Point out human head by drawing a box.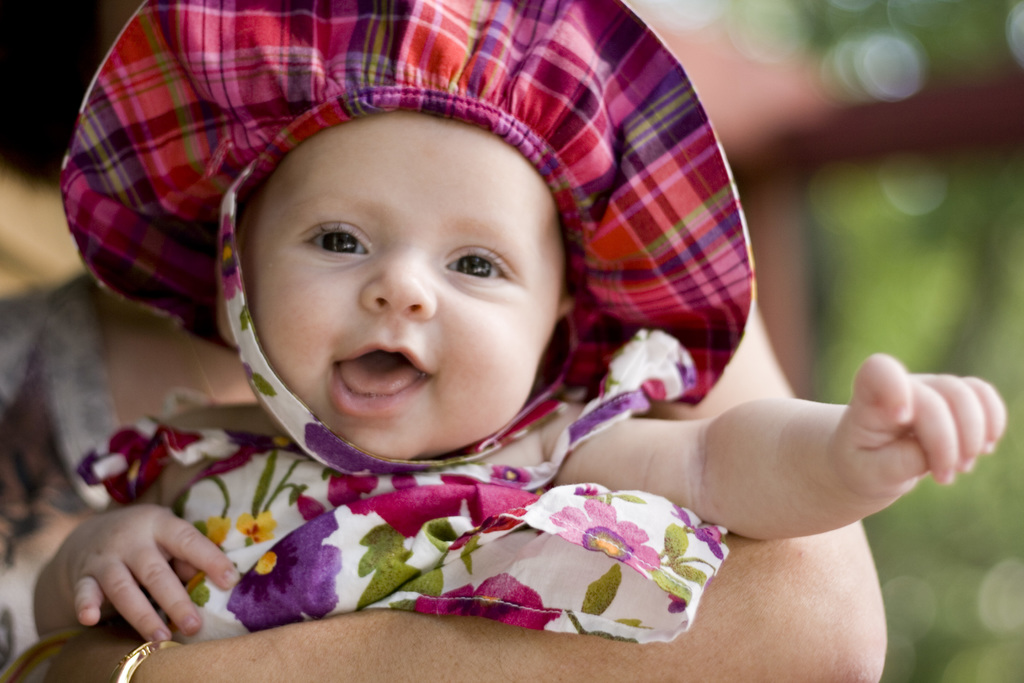
bbox(218, 95, 600, 441).
